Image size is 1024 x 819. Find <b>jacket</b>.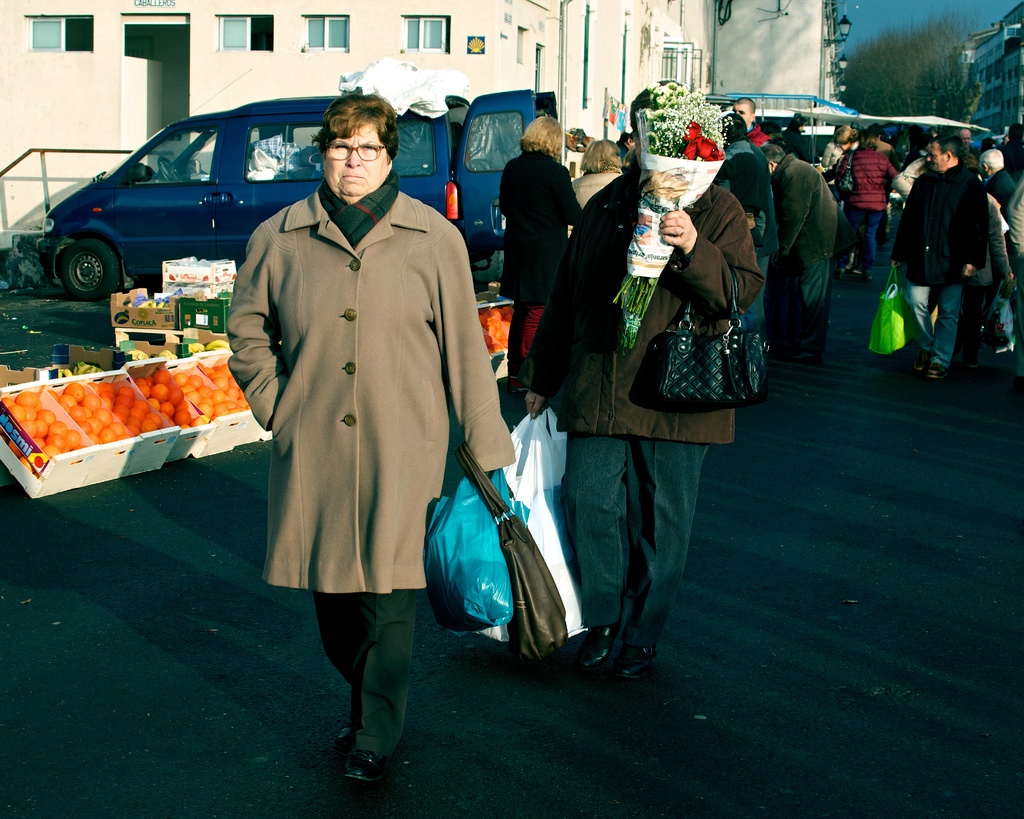
(761, 150, 835, 280).
